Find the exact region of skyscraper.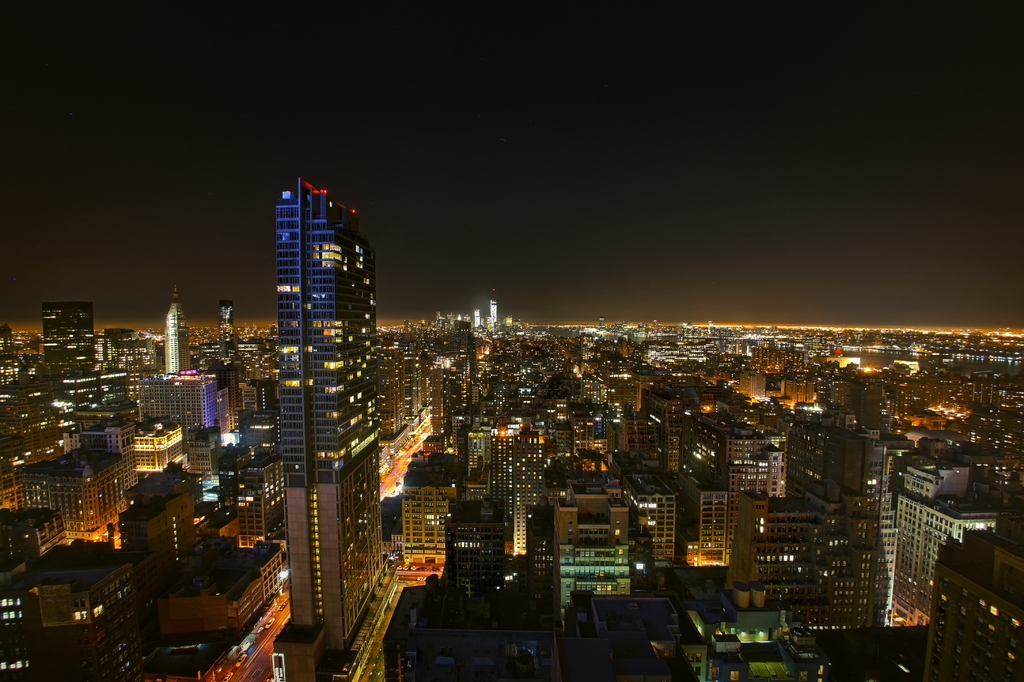
Exact region: (22, 532, 163, 681).
